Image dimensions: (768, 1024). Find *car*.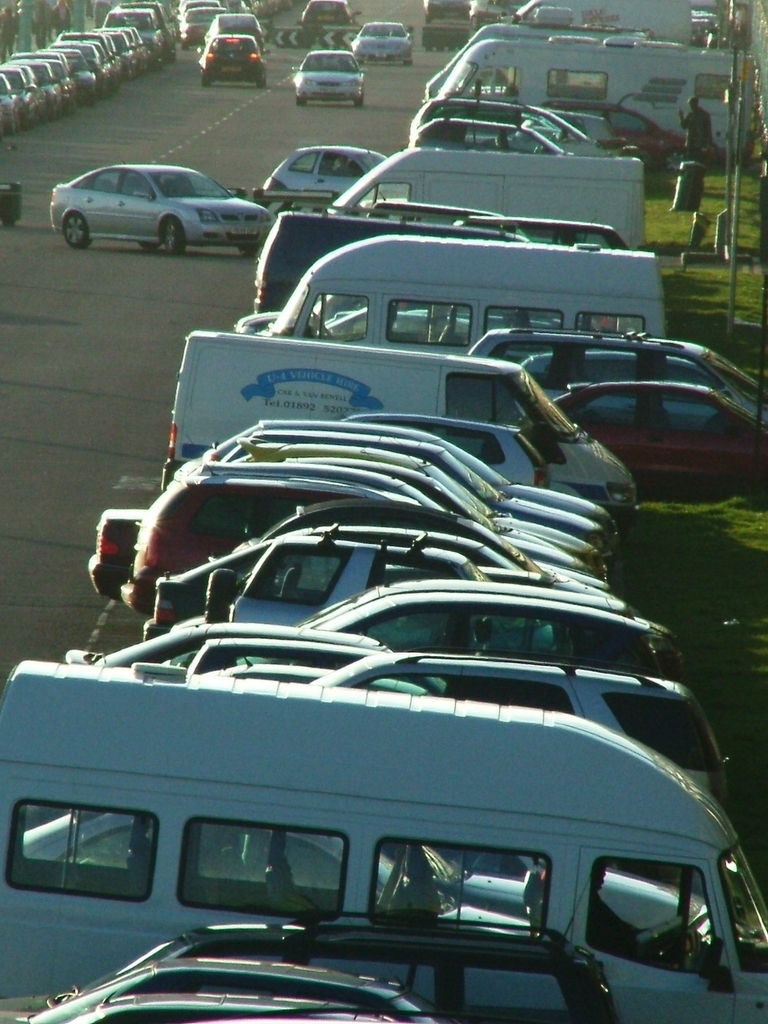
x1=347, y1=14, x2=407, y2=58.
